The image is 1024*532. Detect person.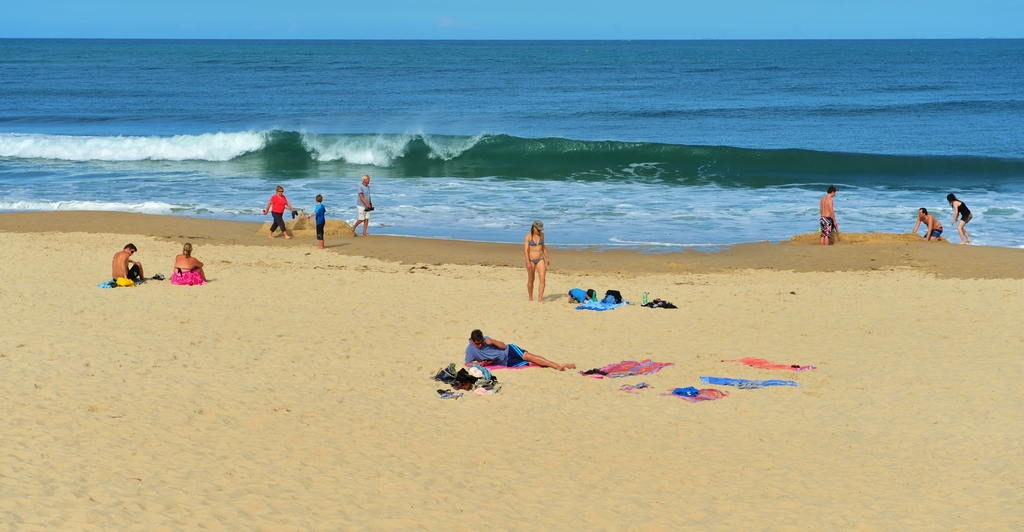
Detection: <bbox>822, 188, 838, 245</bbox>.
